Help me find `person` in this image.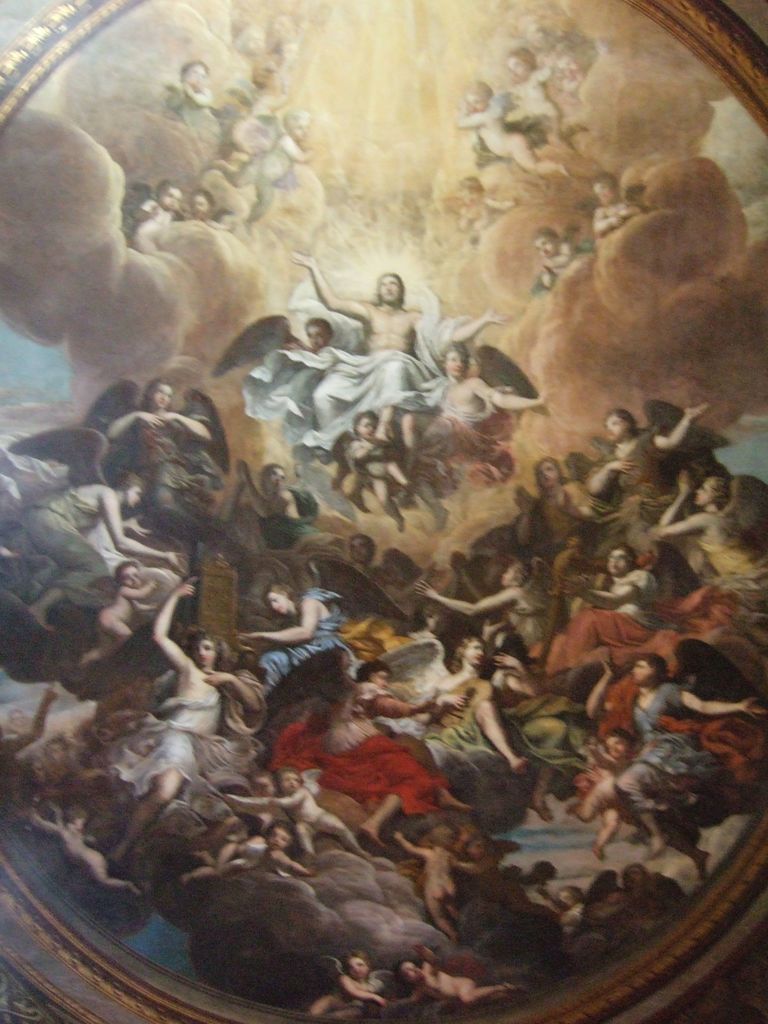
Found it: 282, 244, 451, 479.
